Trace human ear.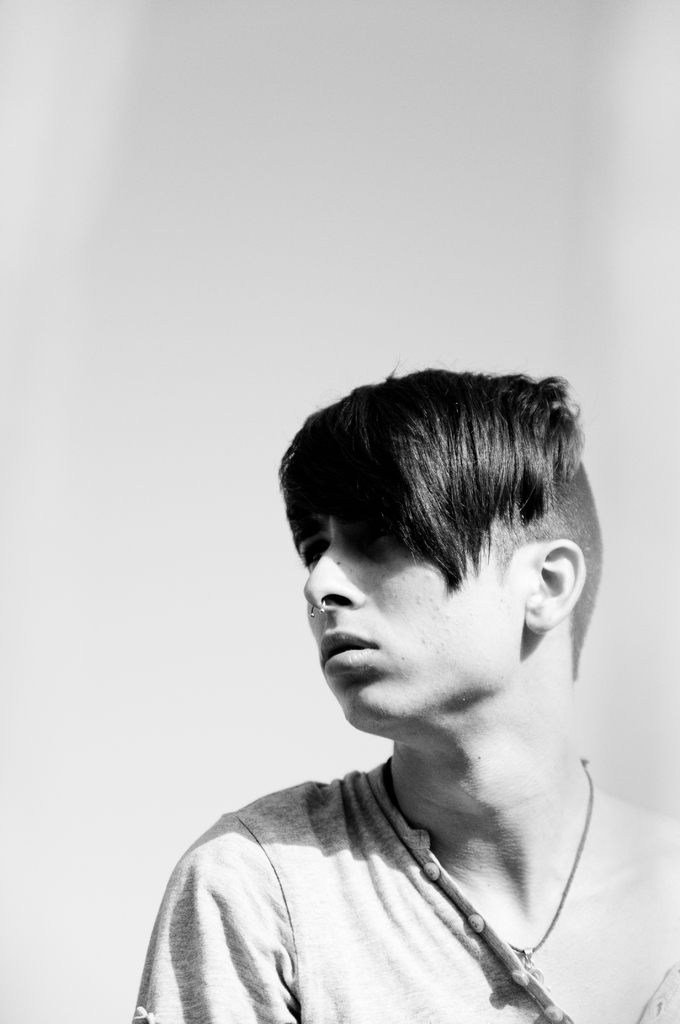
Traced to 524/543/588/638.
